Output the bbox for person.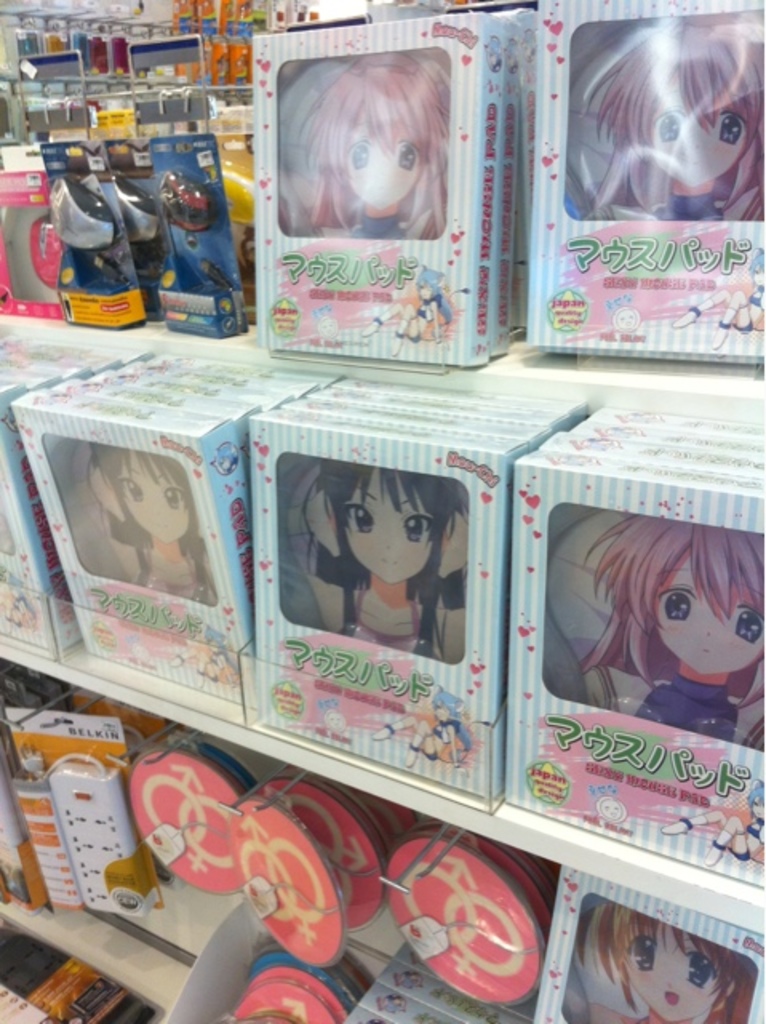
x1=299, y1=53, x2=449, y2=242.
